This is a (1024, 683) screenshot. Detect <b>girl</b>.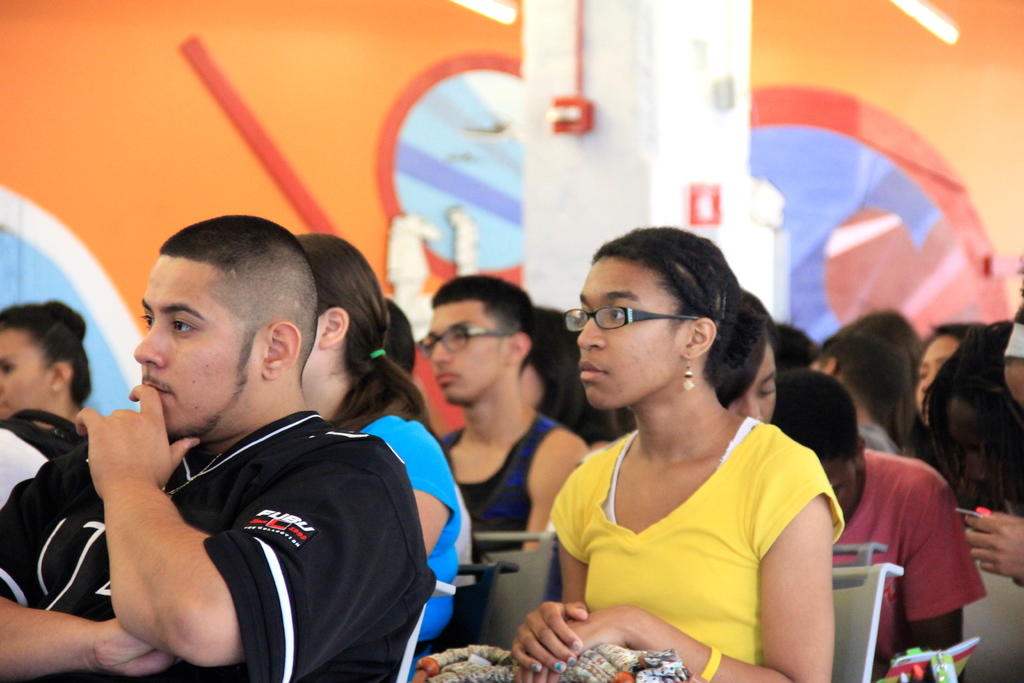
<region>509, 224, 844, 682</region>.
